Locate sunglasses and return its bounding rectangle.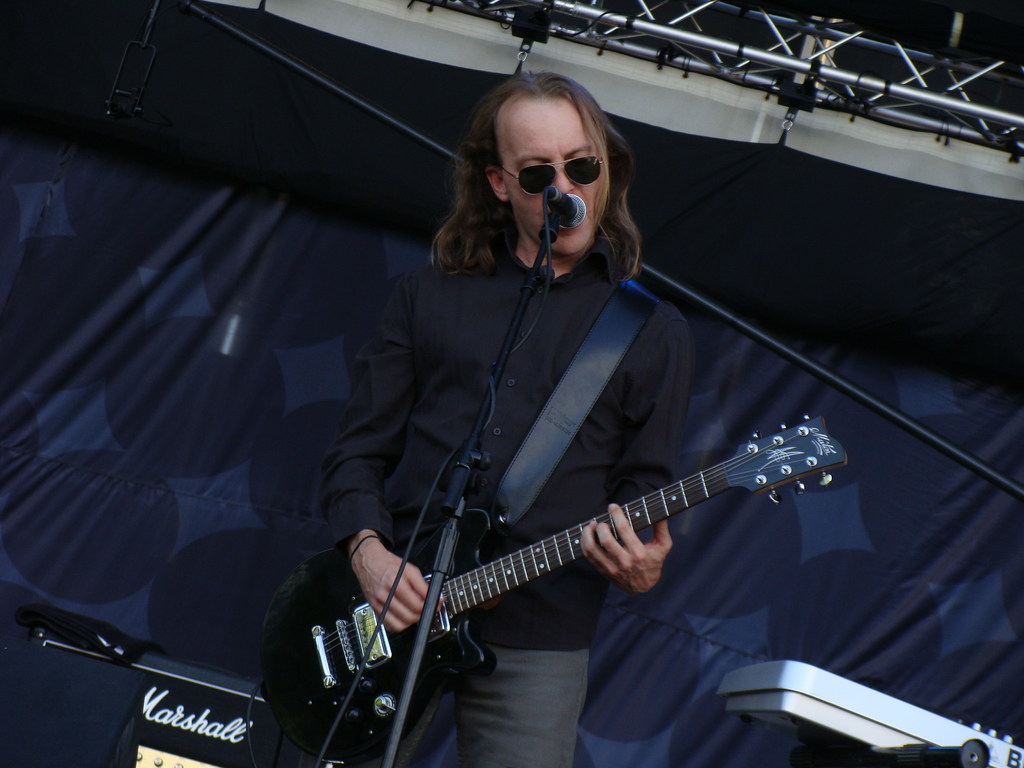
(left=499, top=155, right=604, bottom=197).
